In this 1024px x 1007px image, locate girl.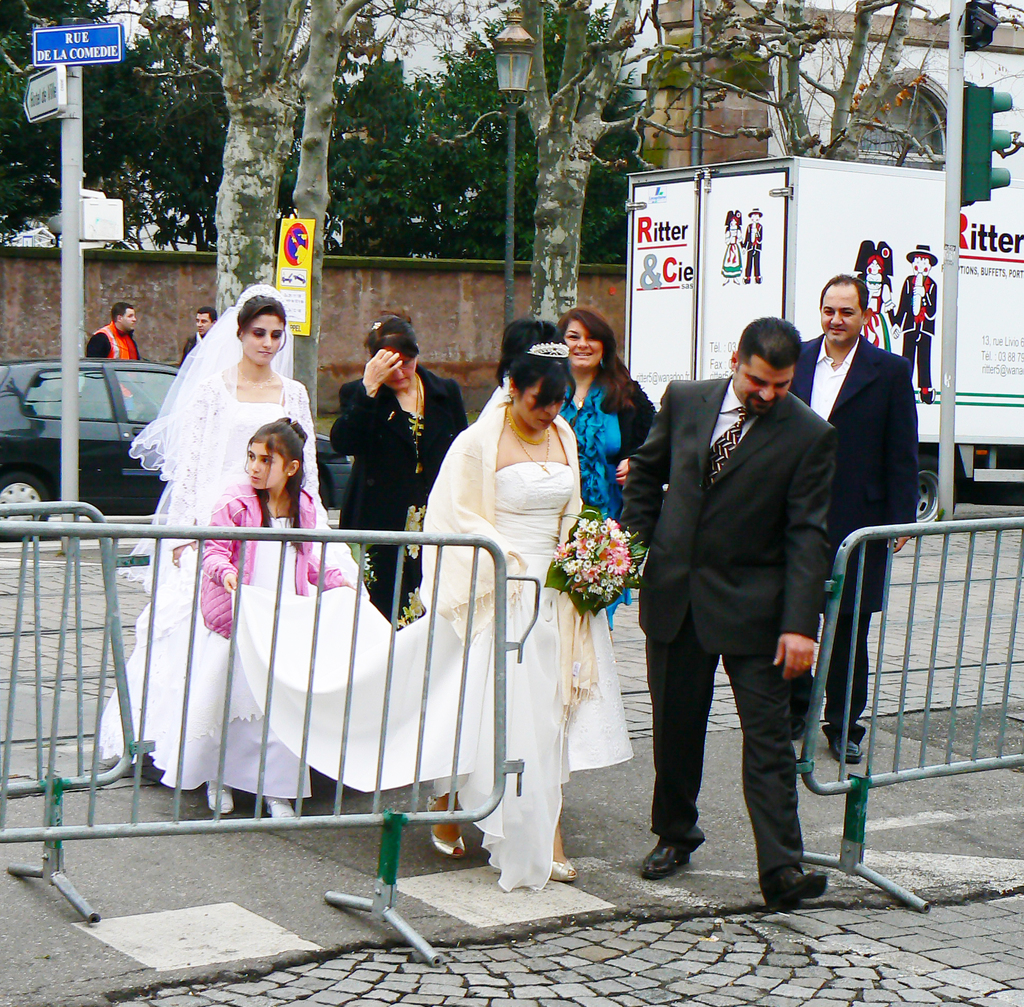
Bounding box: 150:417:360:826.
